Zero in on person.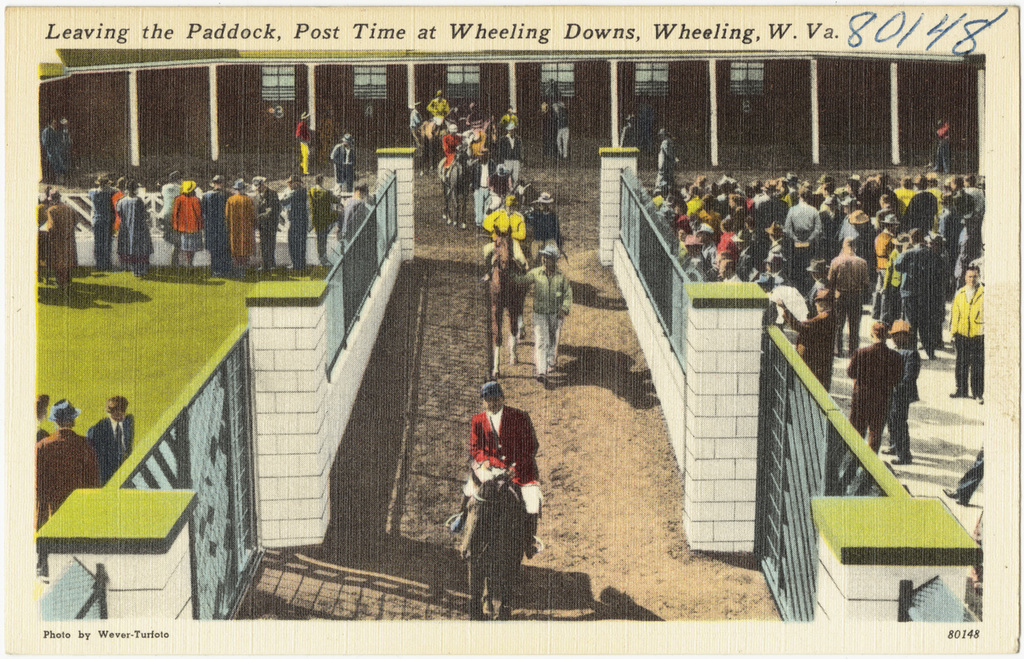
Zeroed in: <bbox>202, 177, 231, 262</bbox>.
